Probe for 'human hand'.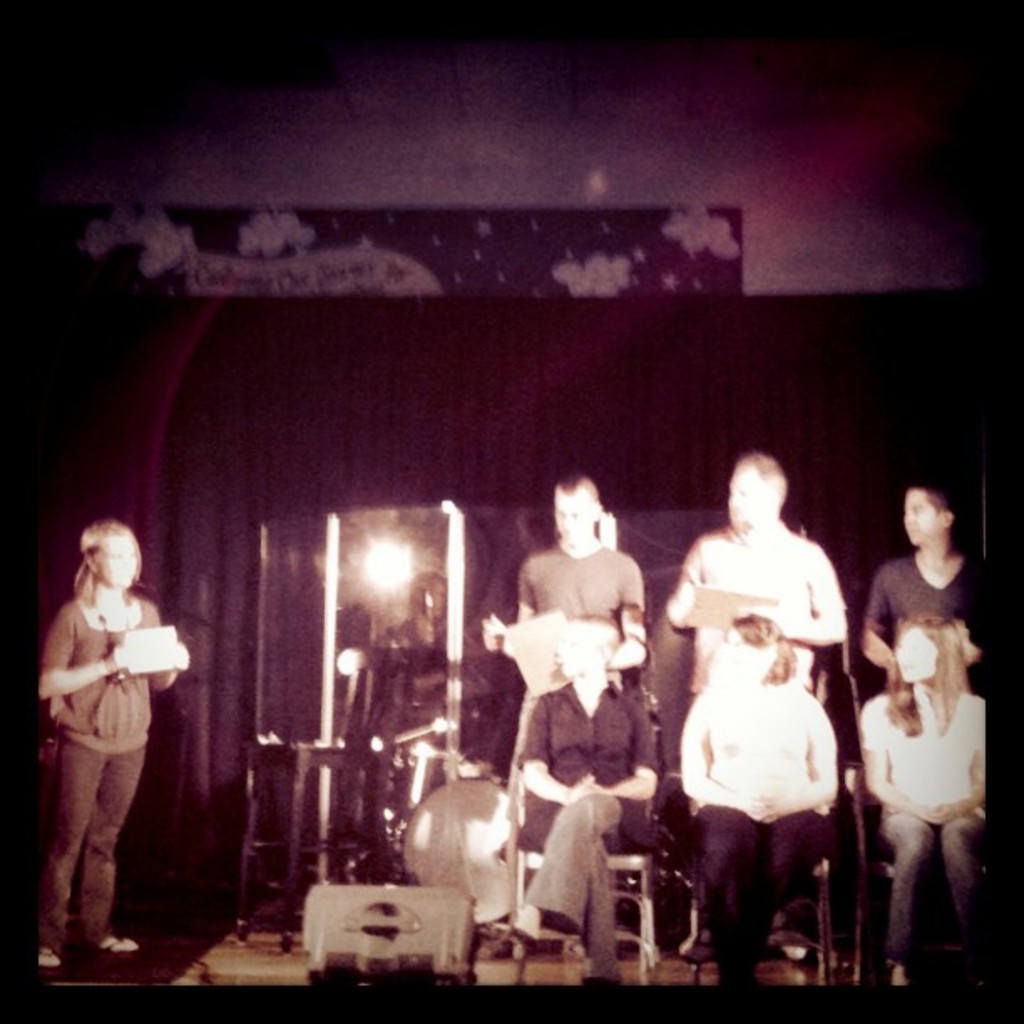
Probe result: bbox=[604, 632, 648, 669].
